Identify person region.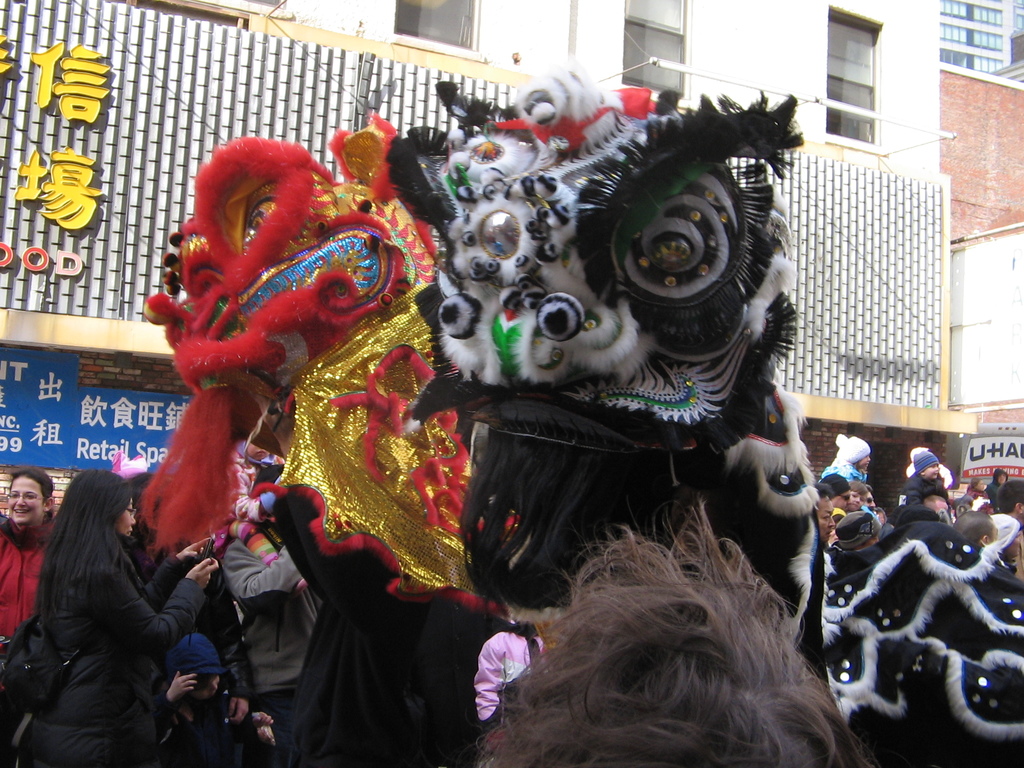
Region: crop(828, 429, 868, 502).
